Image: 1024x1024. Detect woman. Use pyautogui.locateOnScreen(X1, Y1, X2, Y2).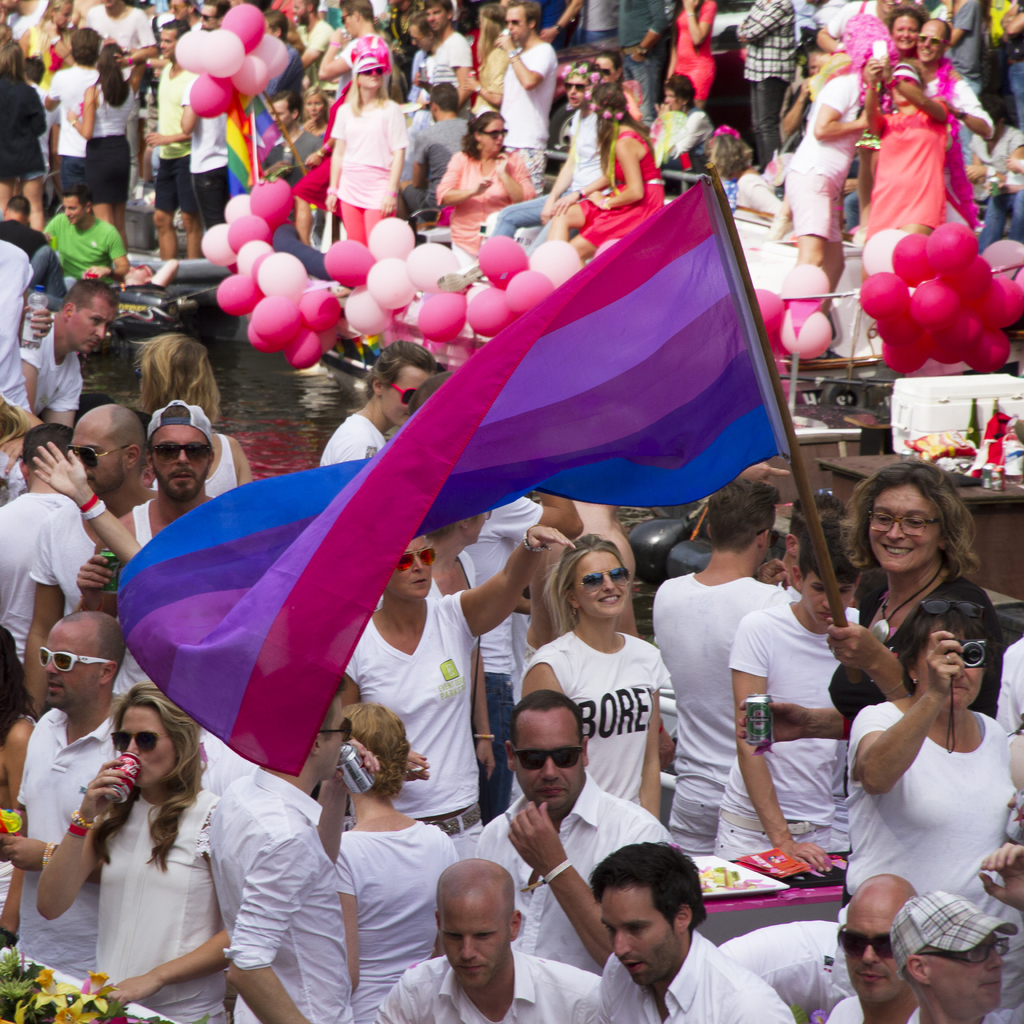
pyautogui.locateOnScreen(334, 54, 411, 236).
